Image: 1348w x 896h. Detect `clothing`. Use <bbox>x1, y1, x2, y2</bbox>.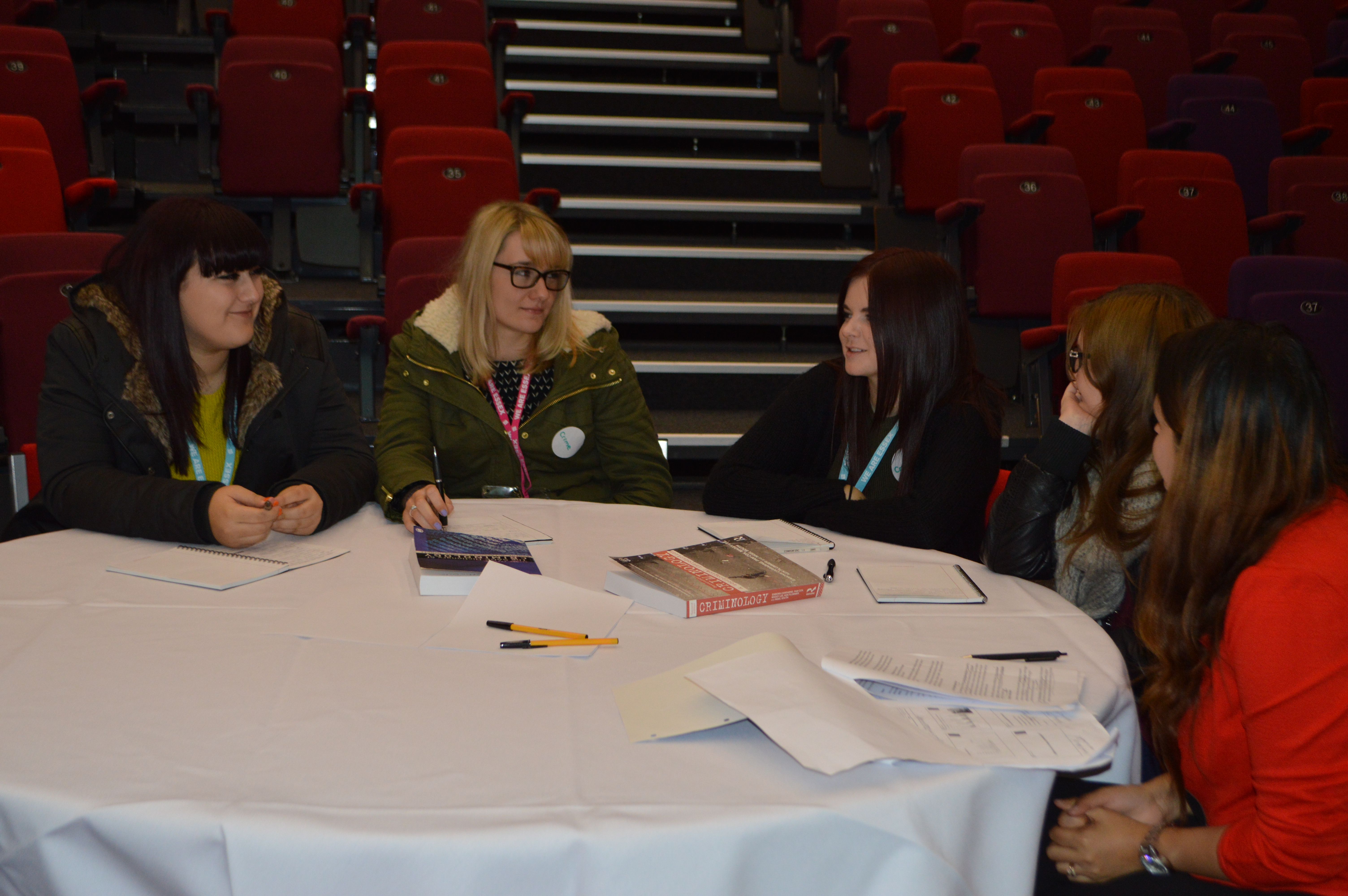
<bbox>220, 95, 262, 143</bbox>.
